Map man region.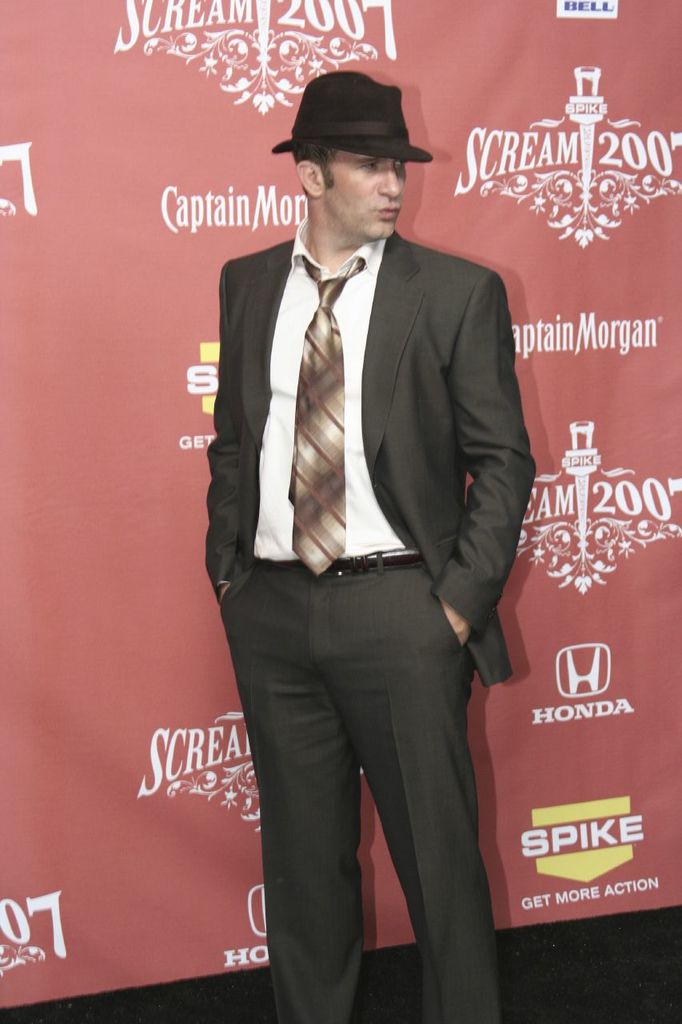
Mapped to 183/62/545/987.
